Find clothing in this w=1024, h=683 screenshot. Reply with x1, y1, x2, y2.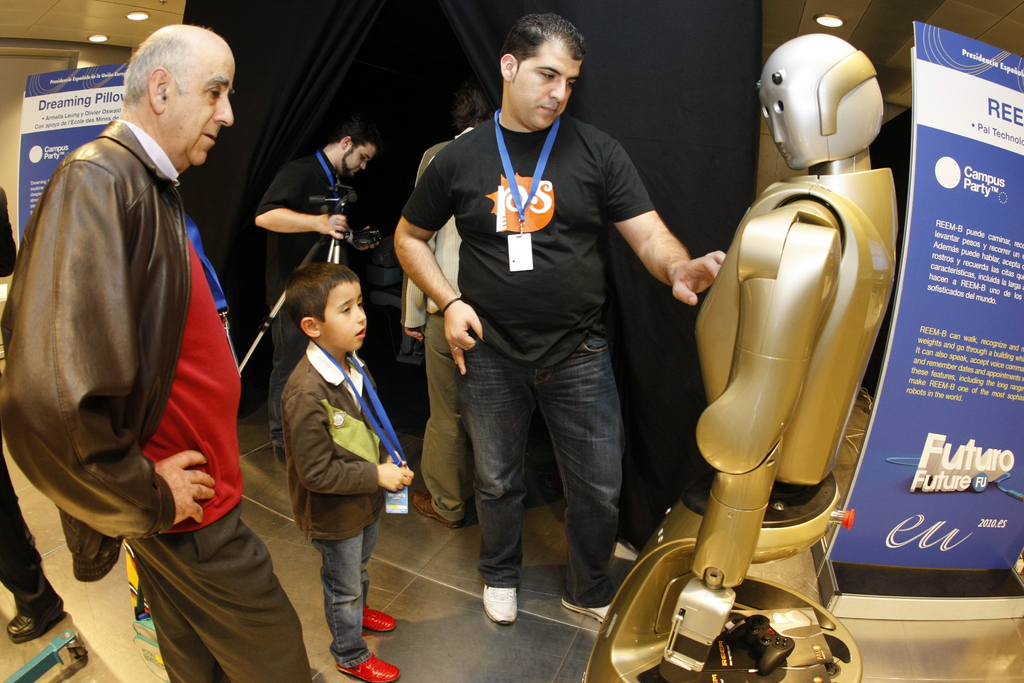
0, 187, 58, 618.
